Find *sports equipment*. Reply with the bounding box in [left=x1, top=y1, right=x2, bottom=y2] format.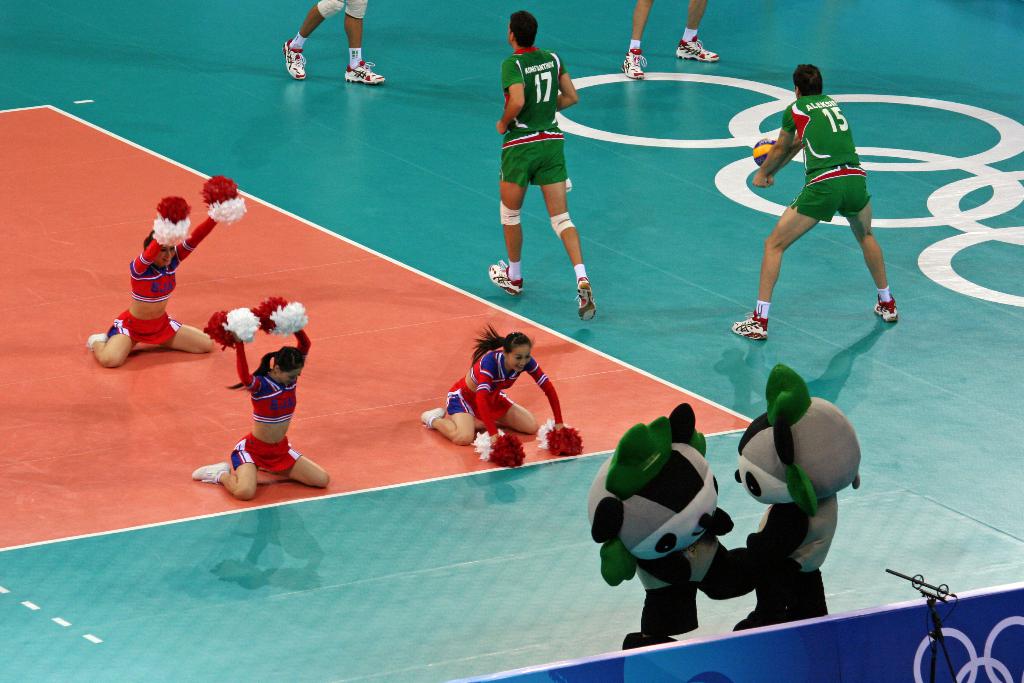
[left=749, top=133, right=778, bottom=170].
